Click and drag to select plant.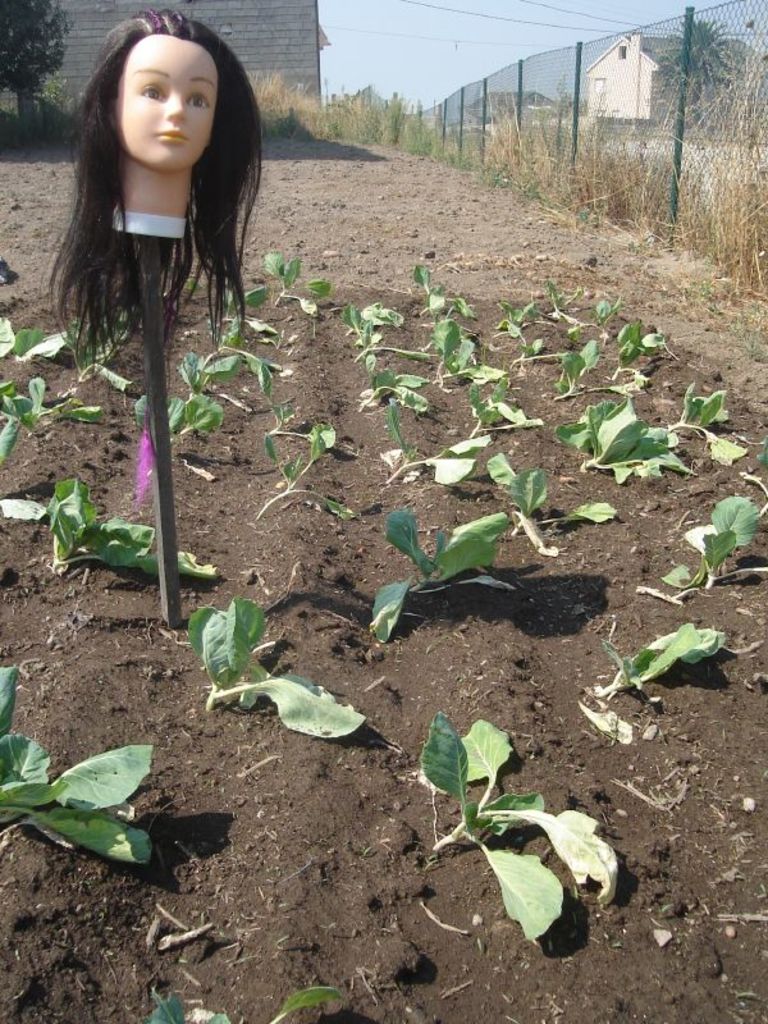
Selection: <bbox>138, 969, 362, 1023</bbox>.
